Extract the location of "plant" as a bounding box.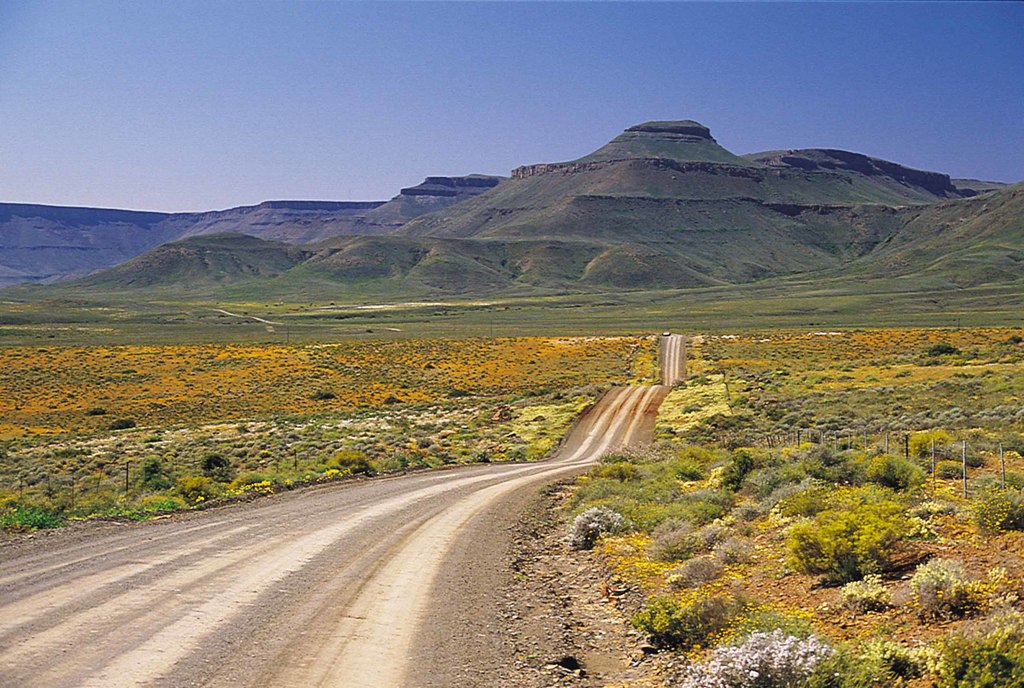
{"left": 636, "top": 504, "right": 698, "bottom": 538}.
